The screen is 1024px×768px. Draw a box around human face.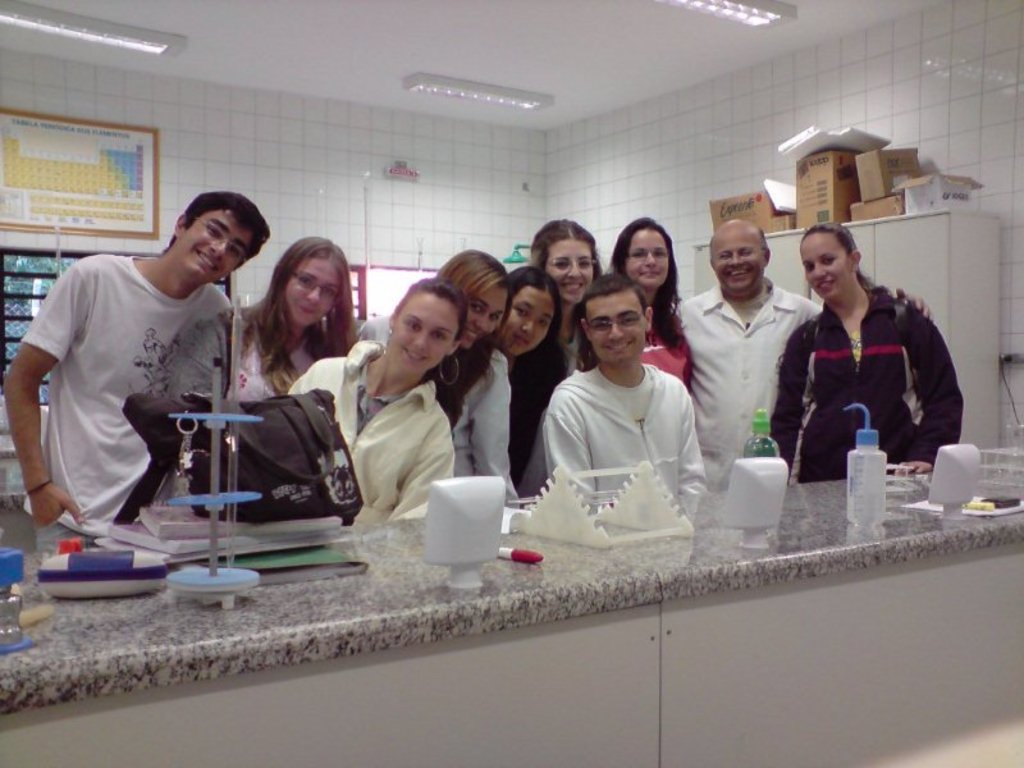
[left=801, top=228, right=851, bottom=301].
